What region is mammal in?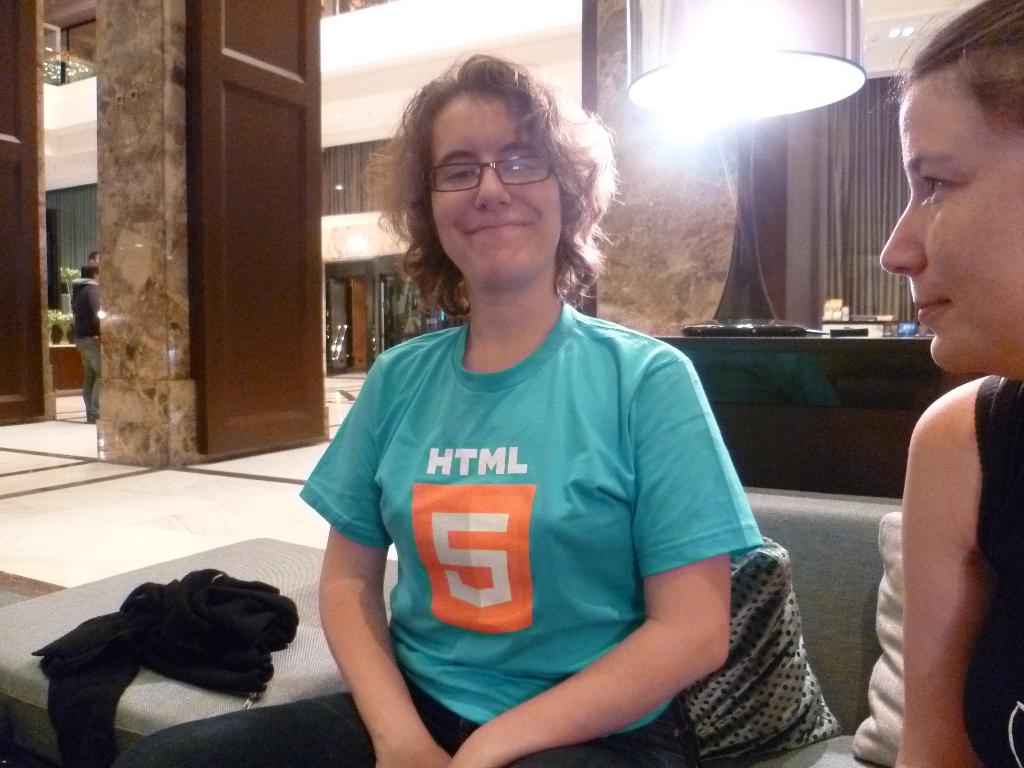
122:52:765:767.
